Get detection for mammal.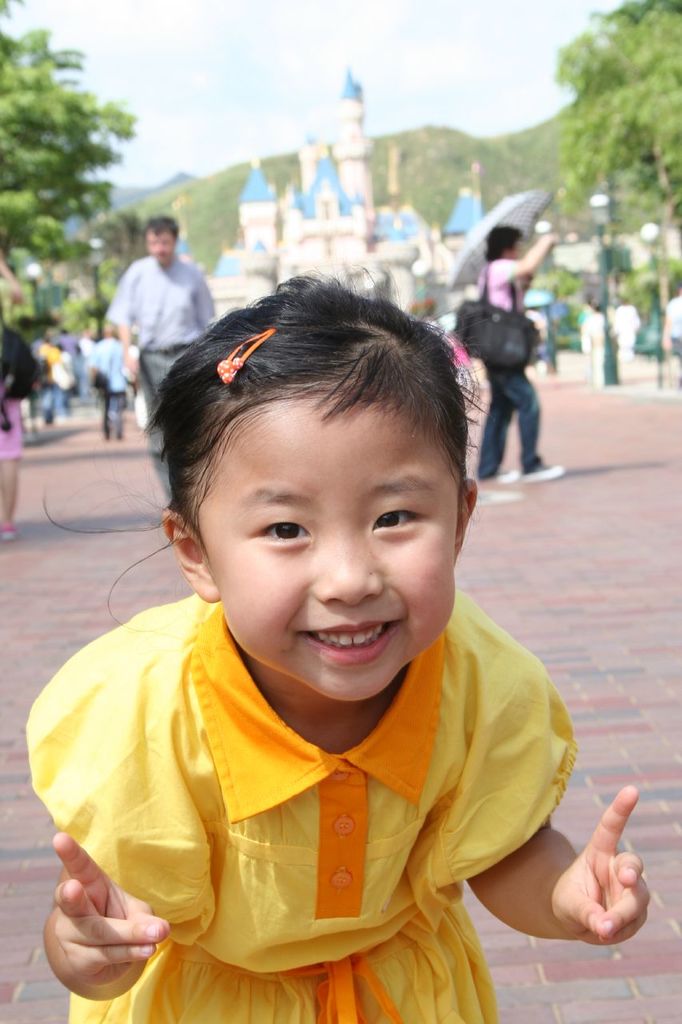
Detection: select_region(485, 218, 565, 478).
